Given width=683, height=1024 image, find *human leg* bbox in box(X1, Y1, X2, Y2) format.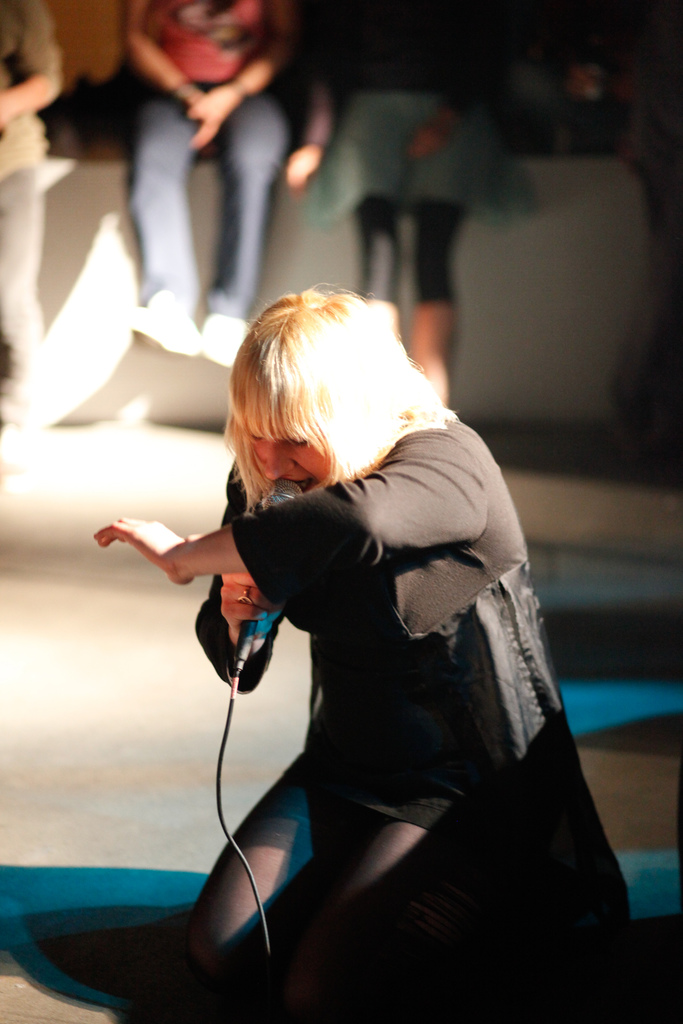
box(185, 65, 305, 370).
